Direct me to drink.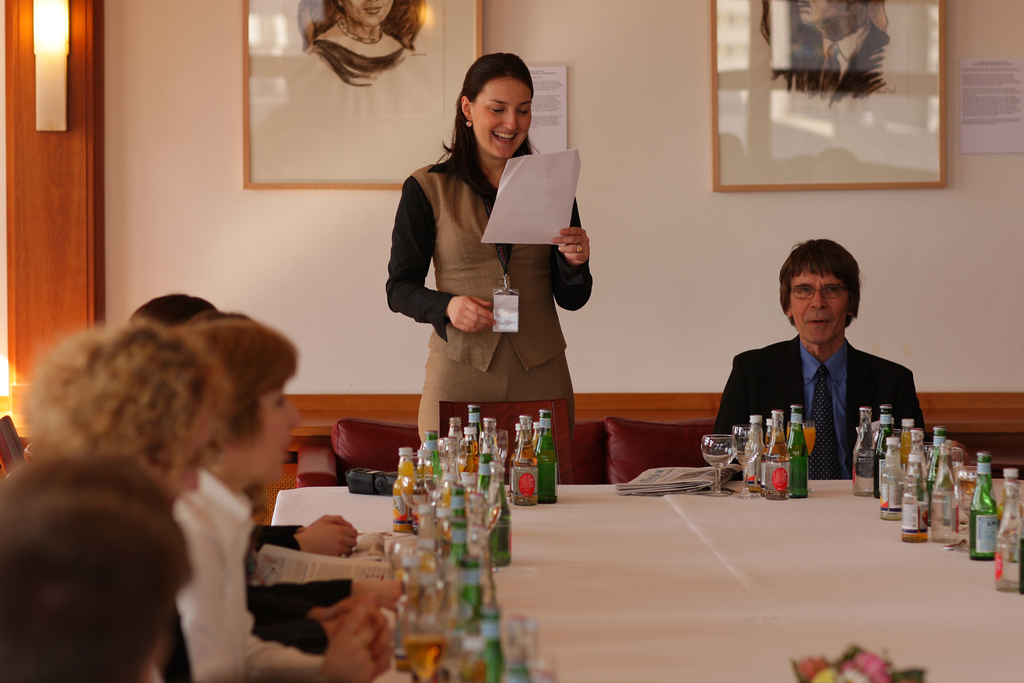
Direction: Rect(900, 432, 912, 467).
